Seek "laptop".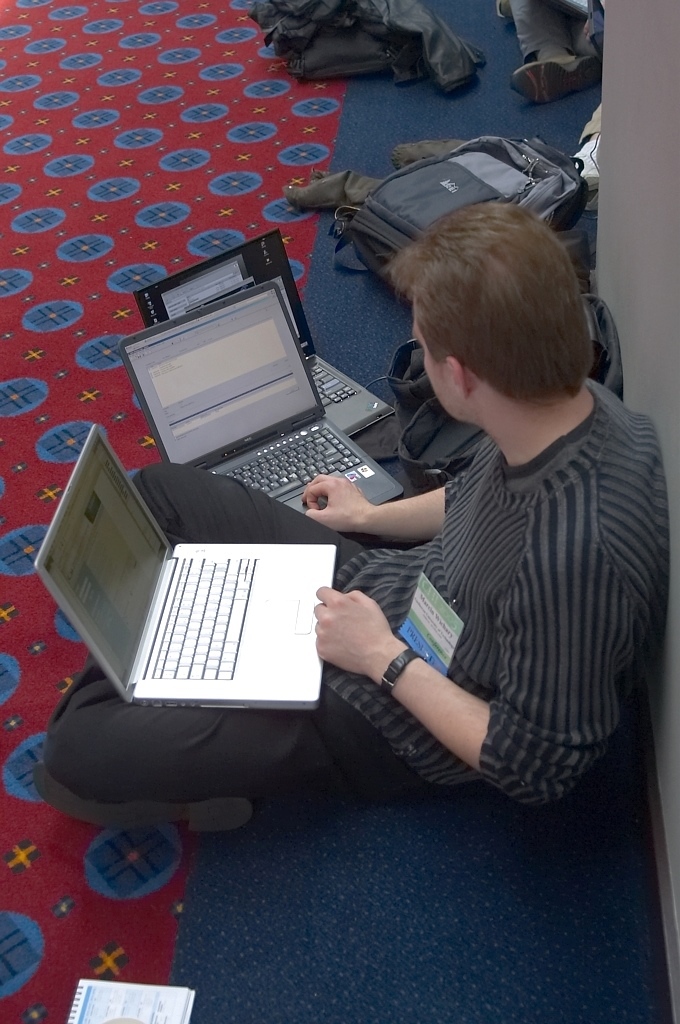
(left=131, top=227, right=393, bottom=438).
